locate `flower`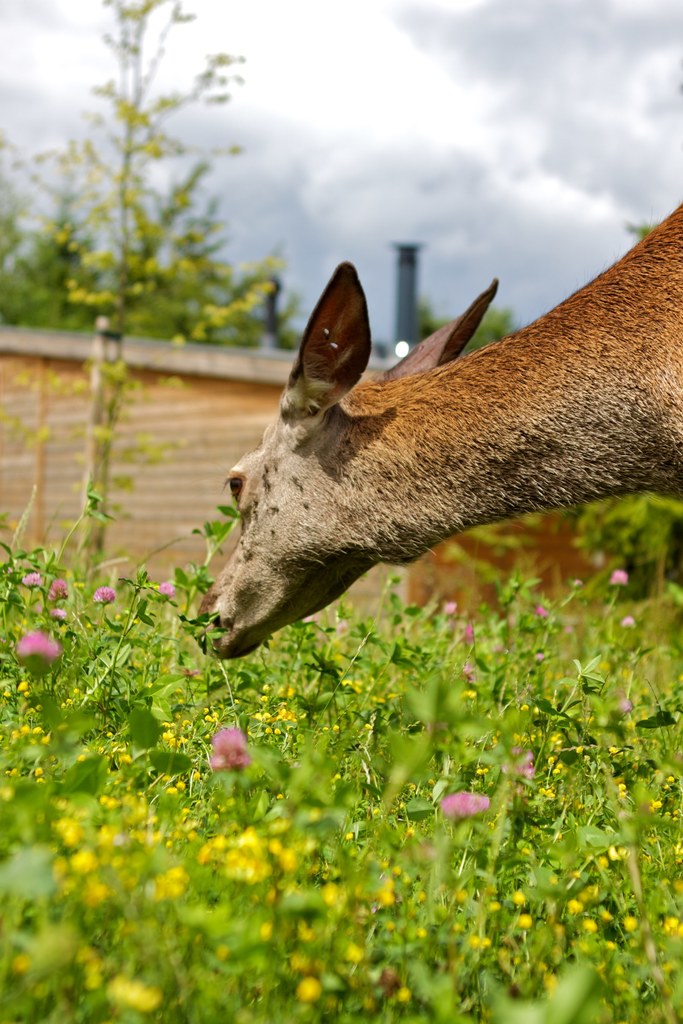
box(457, 659, 475, 684)
